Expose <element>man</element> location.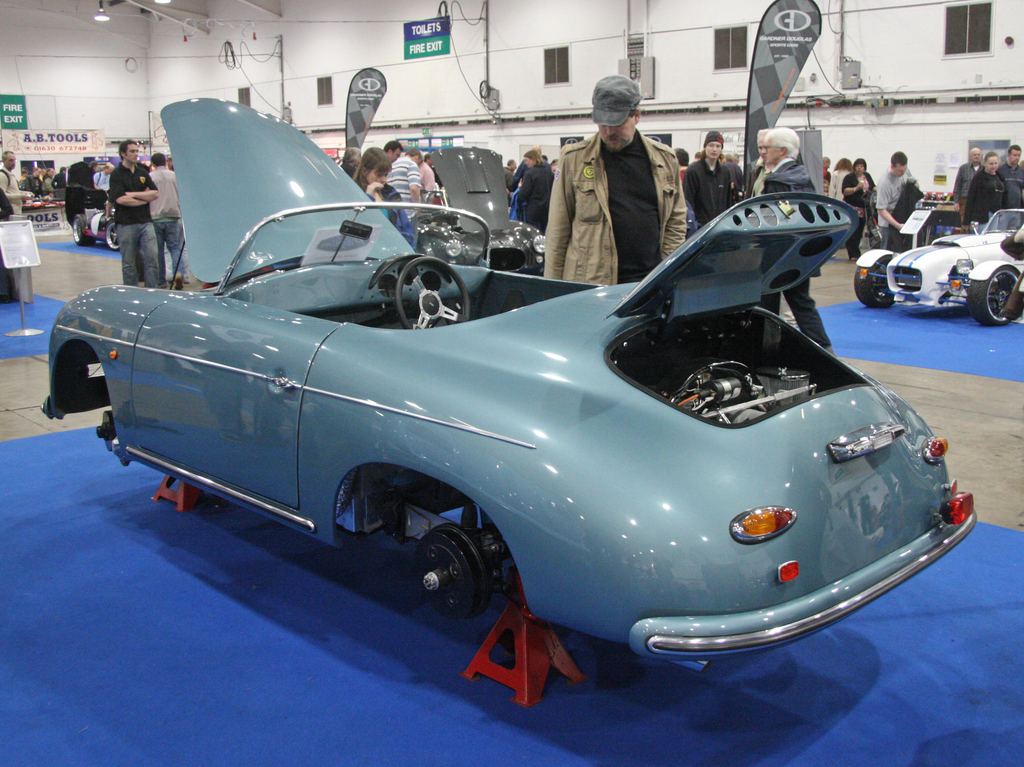
Exposed at (384, 140, 422, 219).
